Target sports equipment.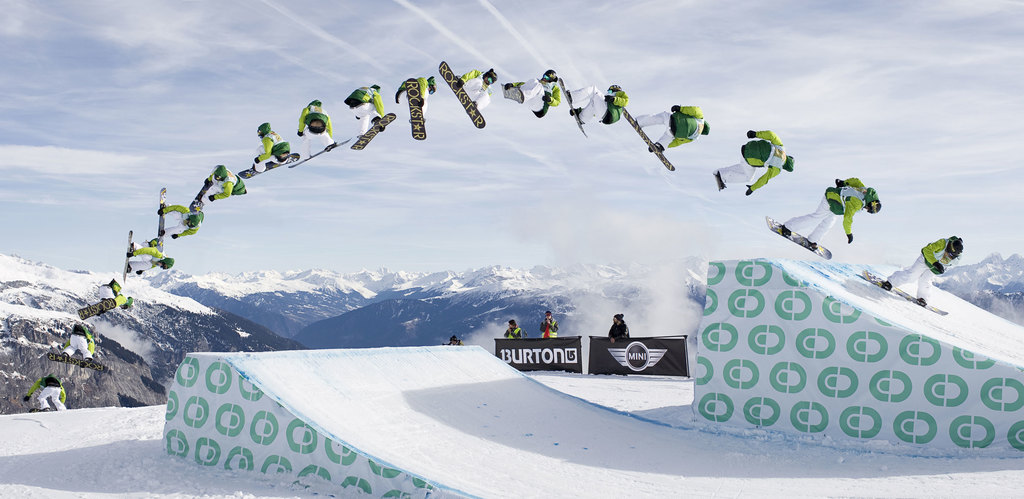
Target region: 237,149,302,179.
